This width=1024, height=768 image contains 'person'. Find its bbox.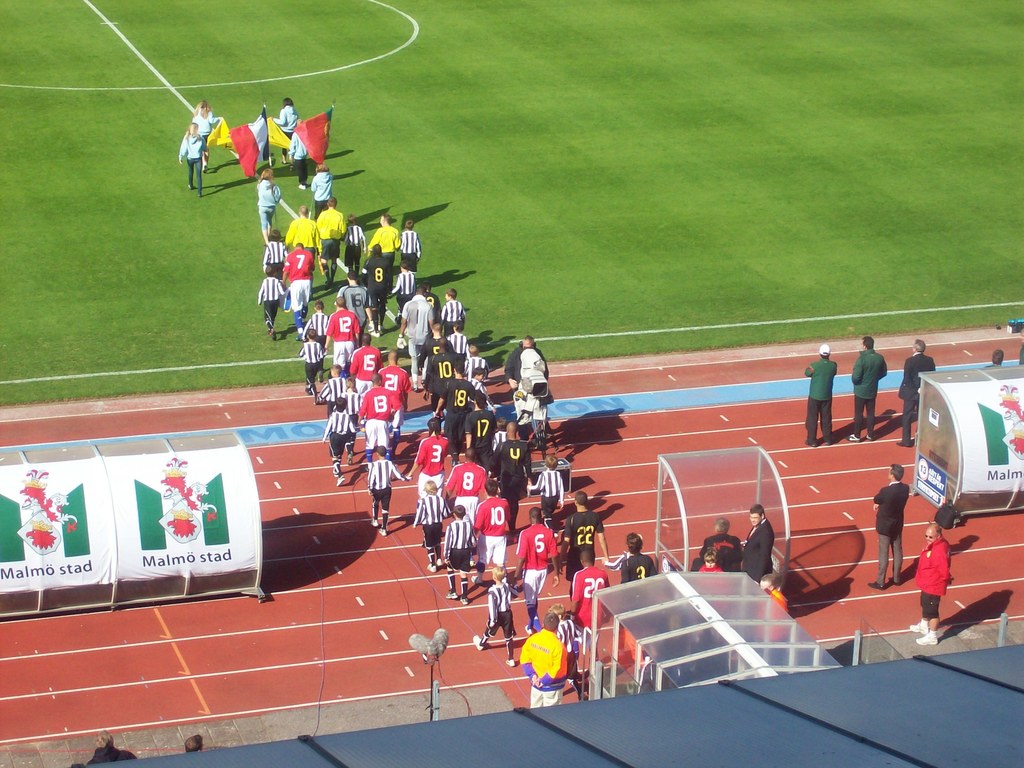
pyautogui.locateOnScreen(475, 566, 525, 667).
